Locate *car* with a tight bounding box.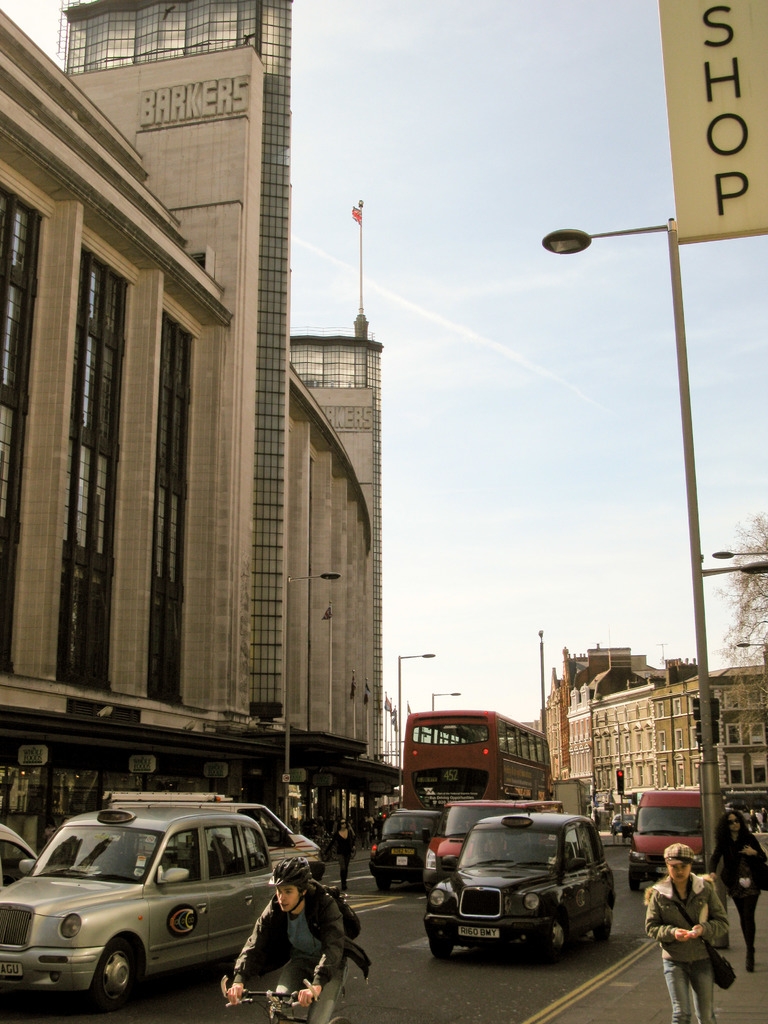
x1=0, y1=820, x2=36, y2=899.
